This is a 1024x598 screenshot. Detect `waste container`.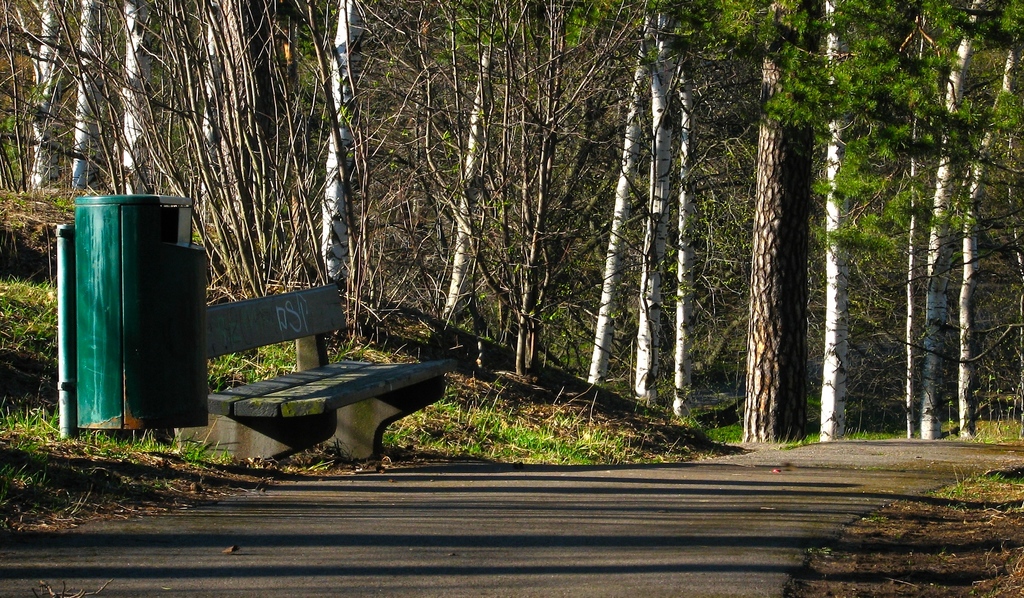
49 186 203 437.
